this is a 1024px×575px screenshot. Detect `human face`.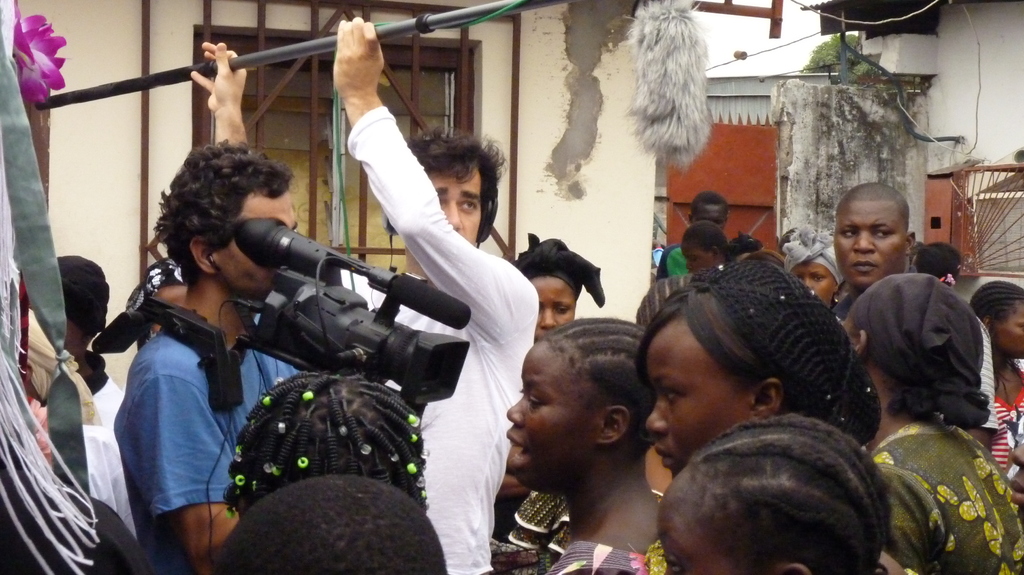
216/192/301/303.
